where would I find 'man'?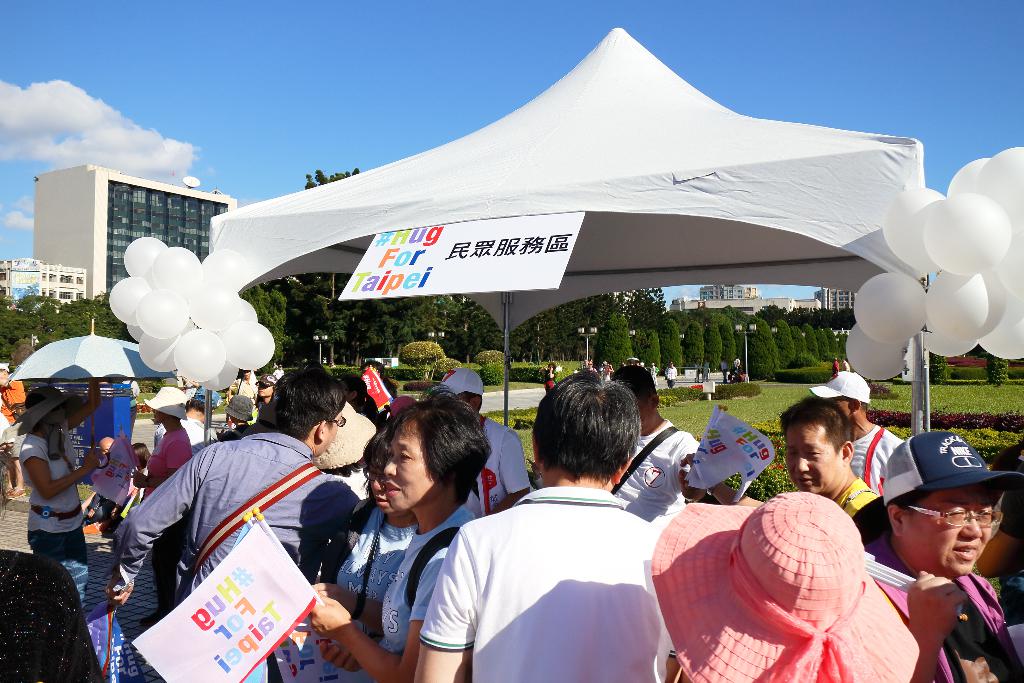
At Rect(778, 392, 887, 548).
